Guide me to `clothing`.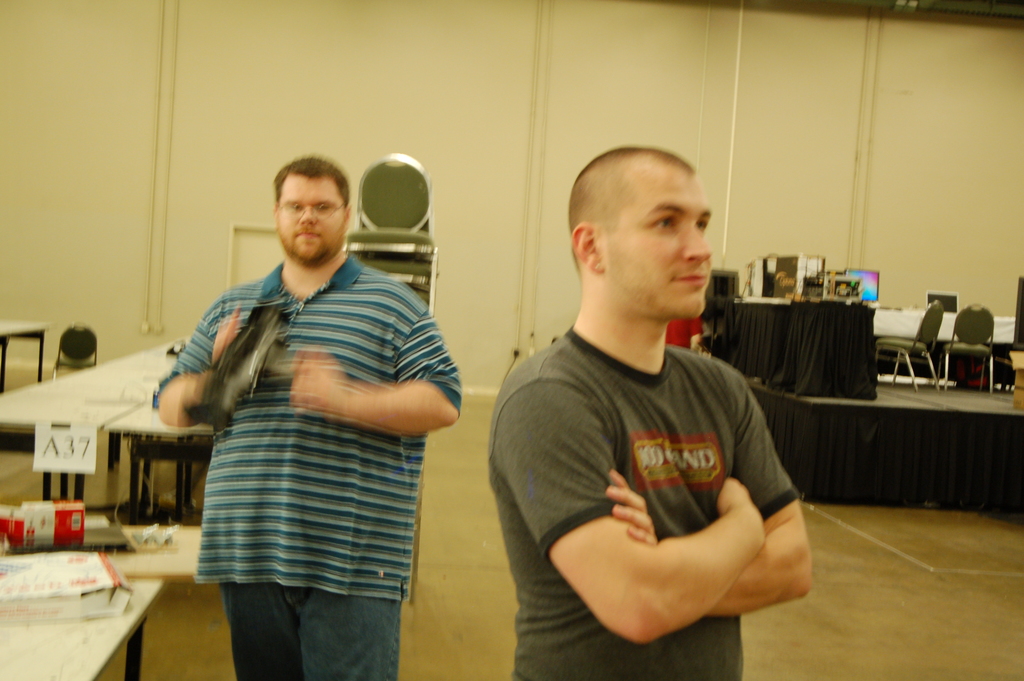
Guidance: [x1=488, y1=327, x2=799, y2=680].
